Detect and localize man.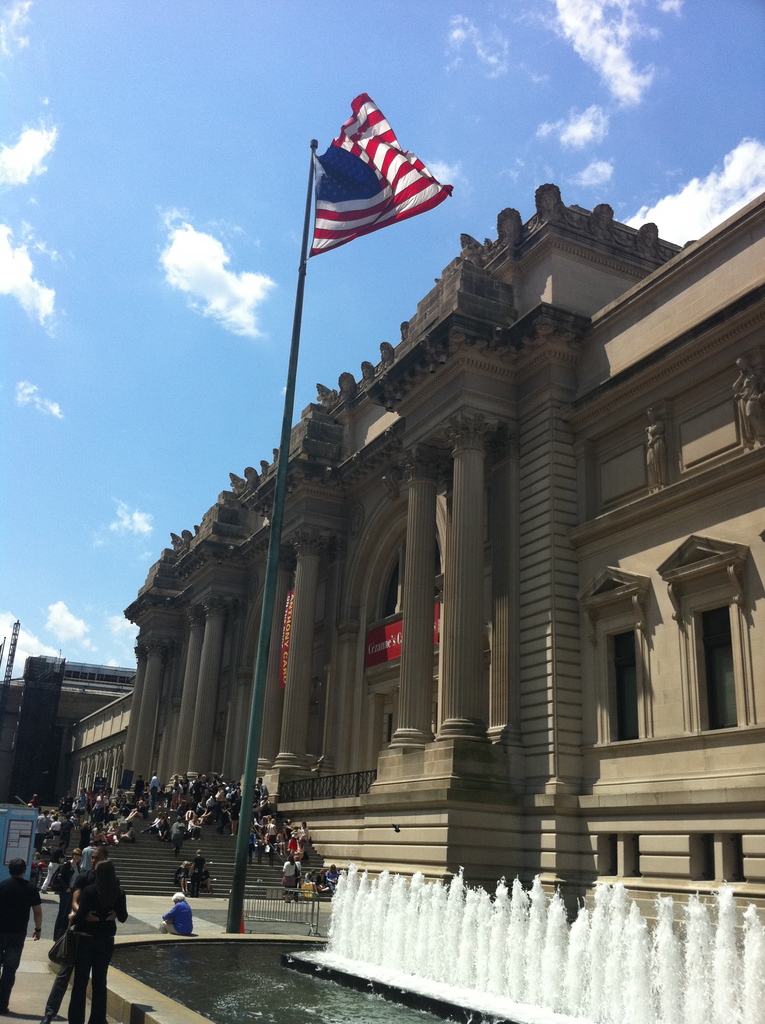
Localized at (70,783,88,828).
